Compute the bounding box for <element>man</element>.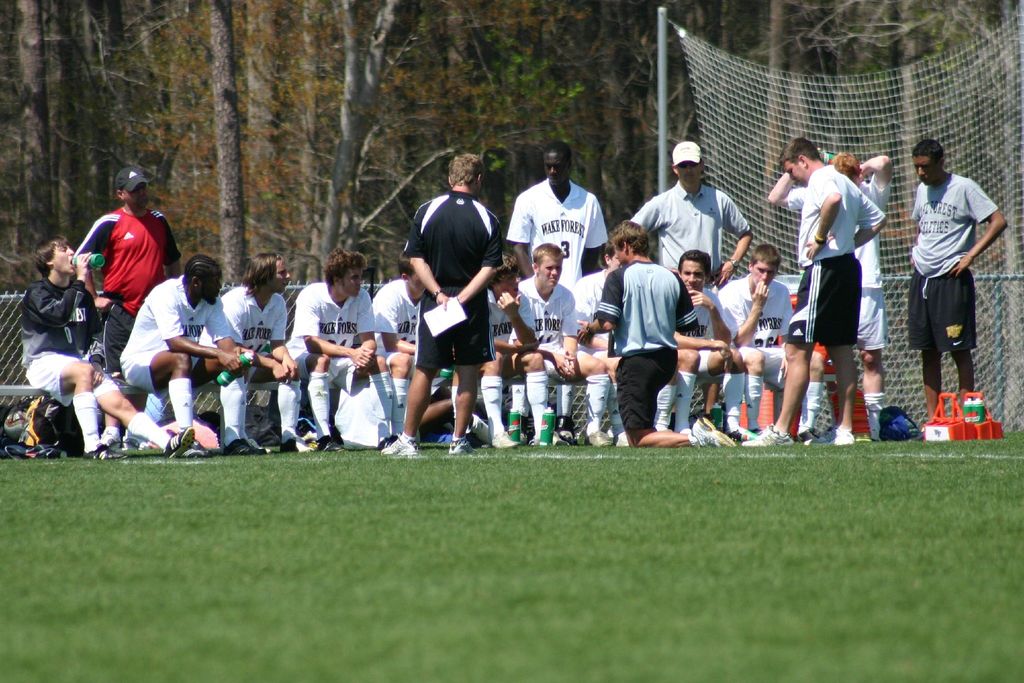
left=19, top=232, right=193, bottom=462.
